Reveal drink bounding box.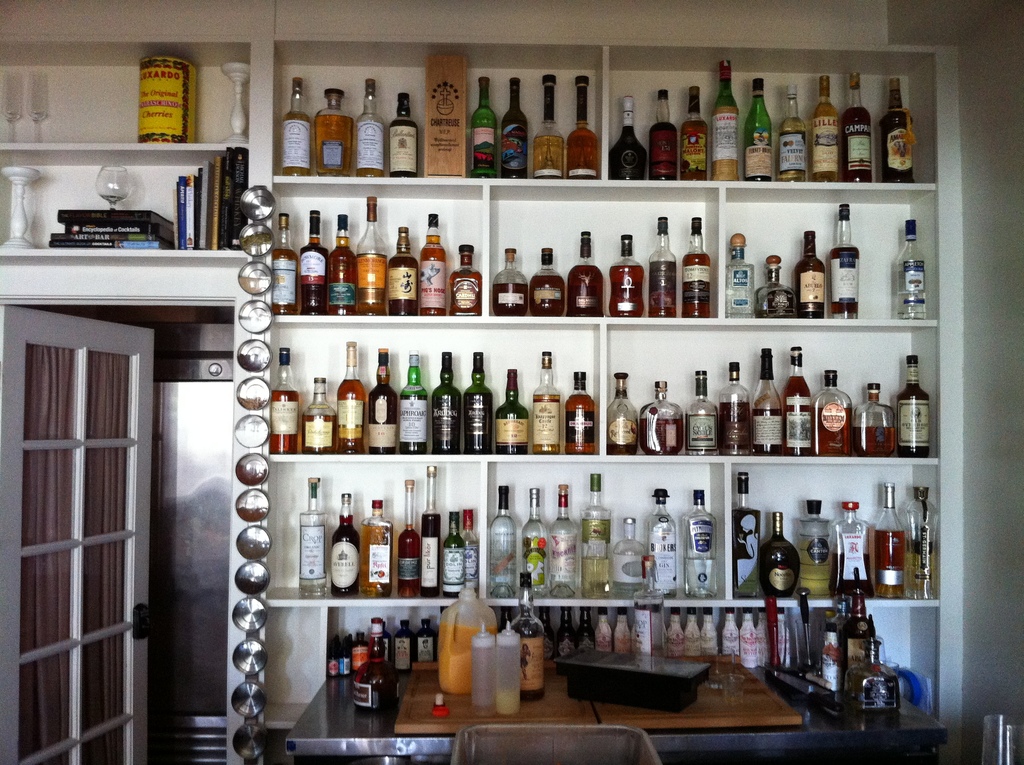
Revealed: [left=335, top=342, right=367, bottom=453].
